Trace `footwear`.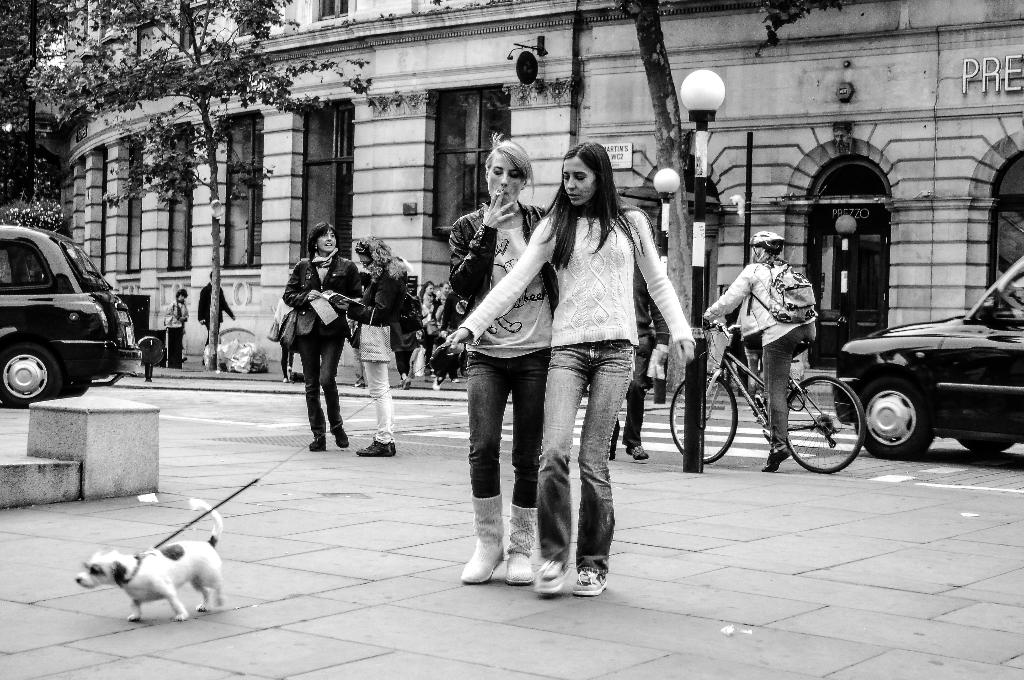
Traced to [left=570, top=571, right=607, bottom=596].
